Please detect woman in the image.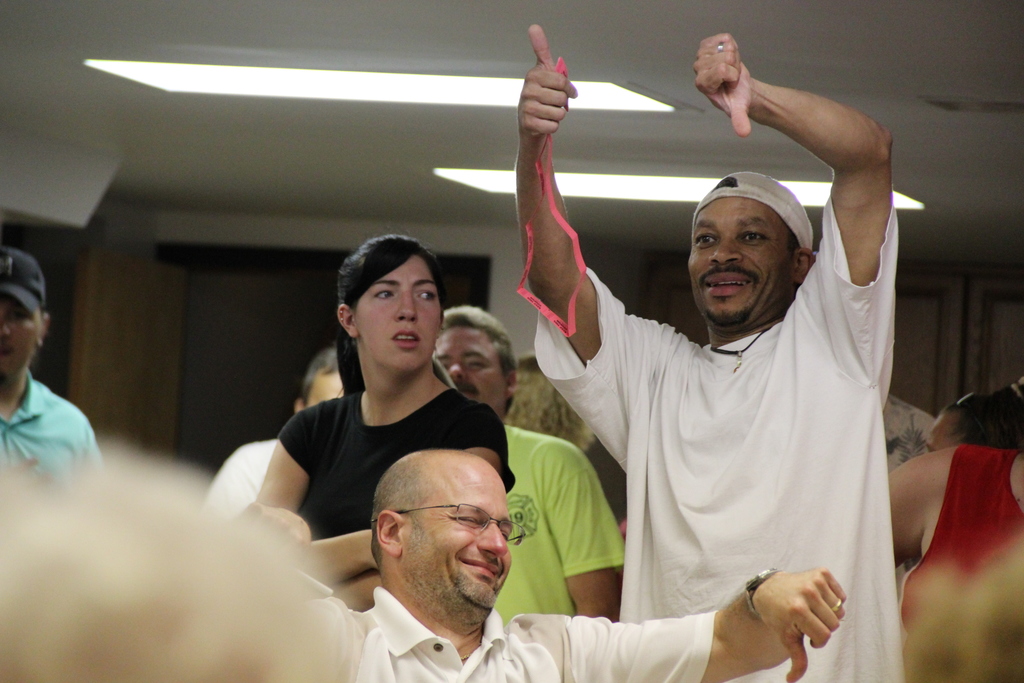
<box>244,234,534,619</box>.
